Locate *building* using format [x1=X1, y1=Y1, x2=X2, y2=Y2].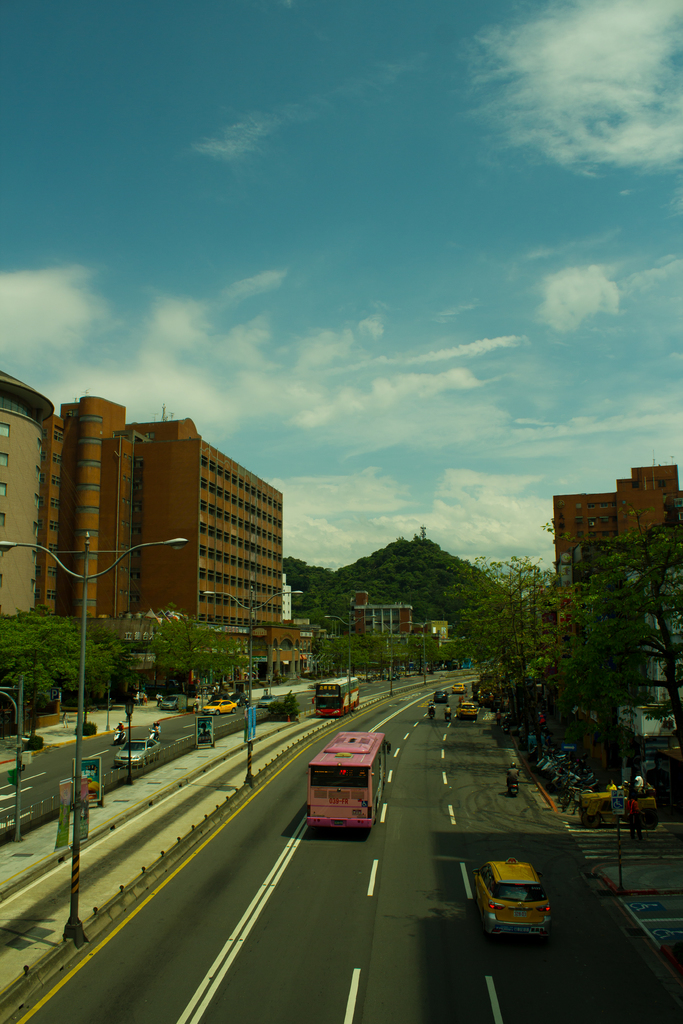
[x1=0, y1=356, x2=53, y2=615].
